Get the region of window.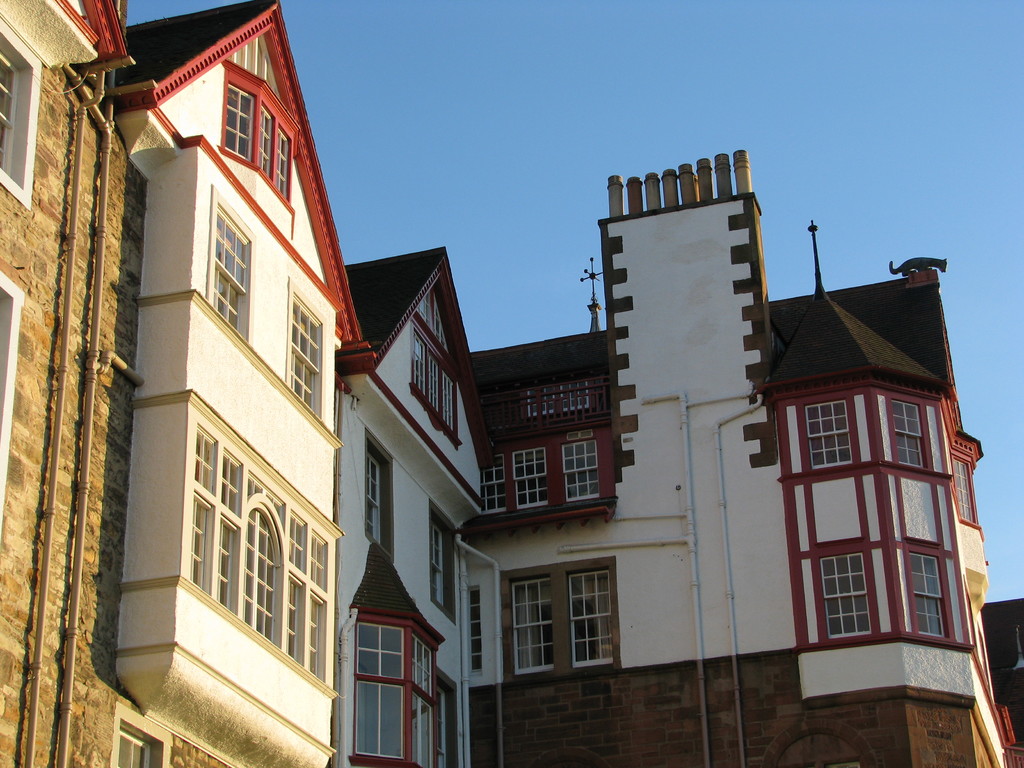
rect(568, 567, 618, 665).
